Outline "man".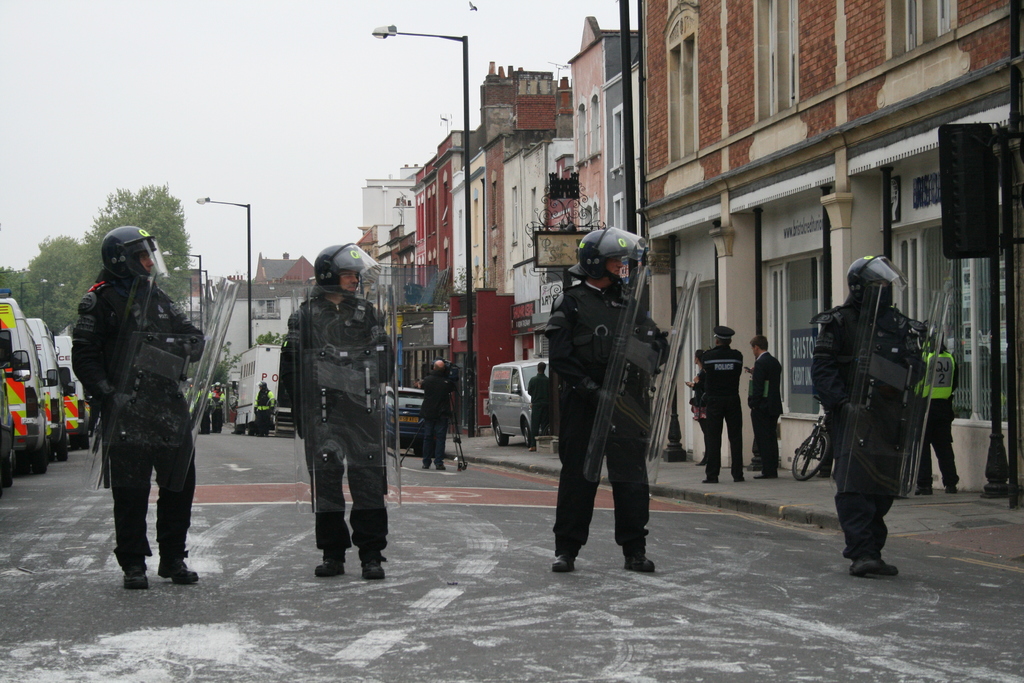
Outline: <bbox>250, 379, 277, 434</bbox>.
